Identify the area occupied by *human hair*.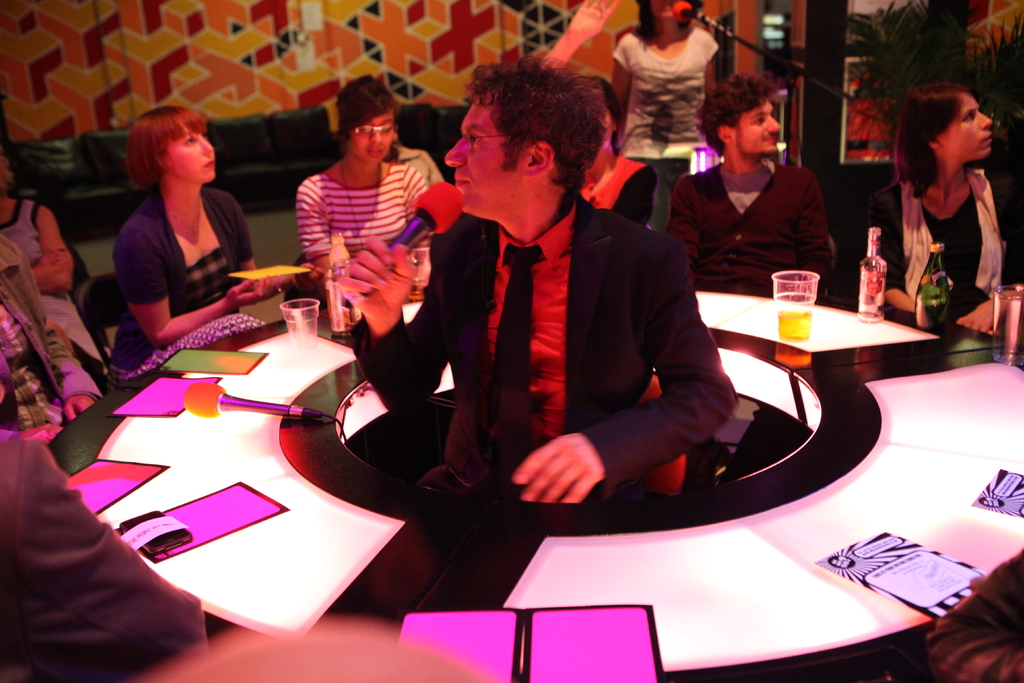
Area: 339 67 399 143.
